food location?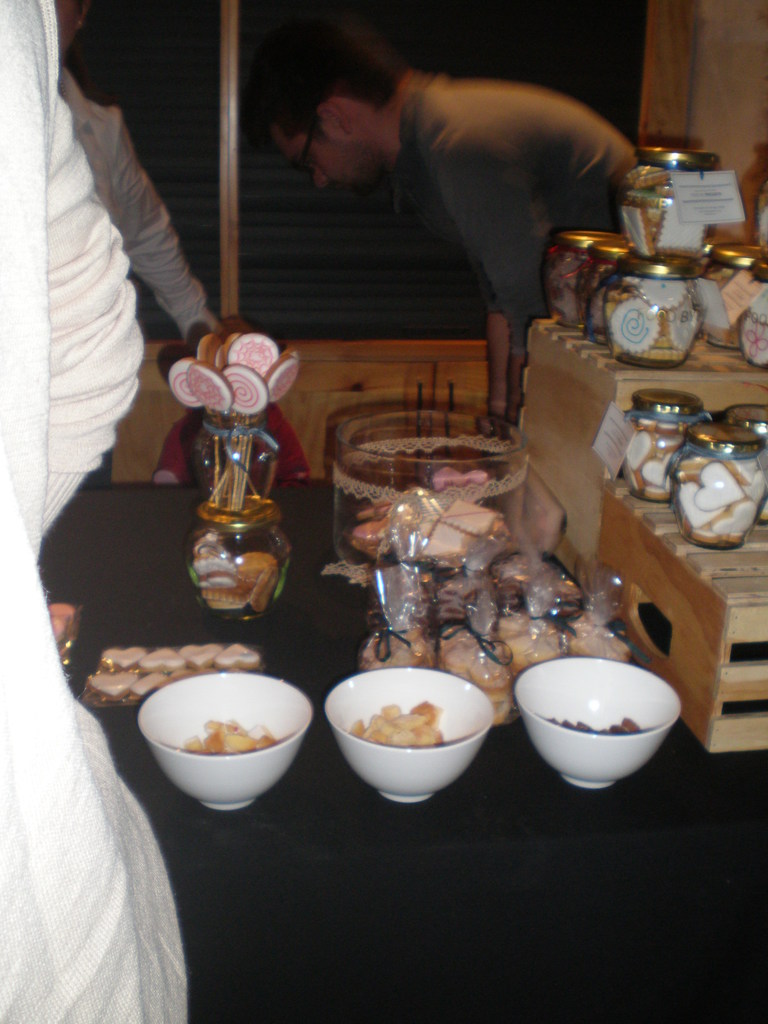
<box>540,246,767,364</box>
